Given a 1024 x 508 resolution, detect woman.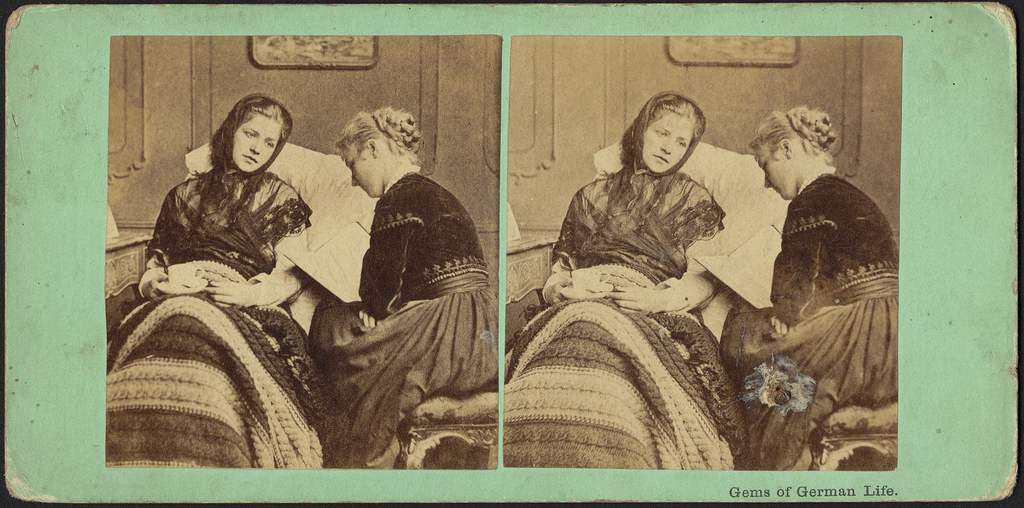
x1=543 y1=88 x2=721 y2=320.
